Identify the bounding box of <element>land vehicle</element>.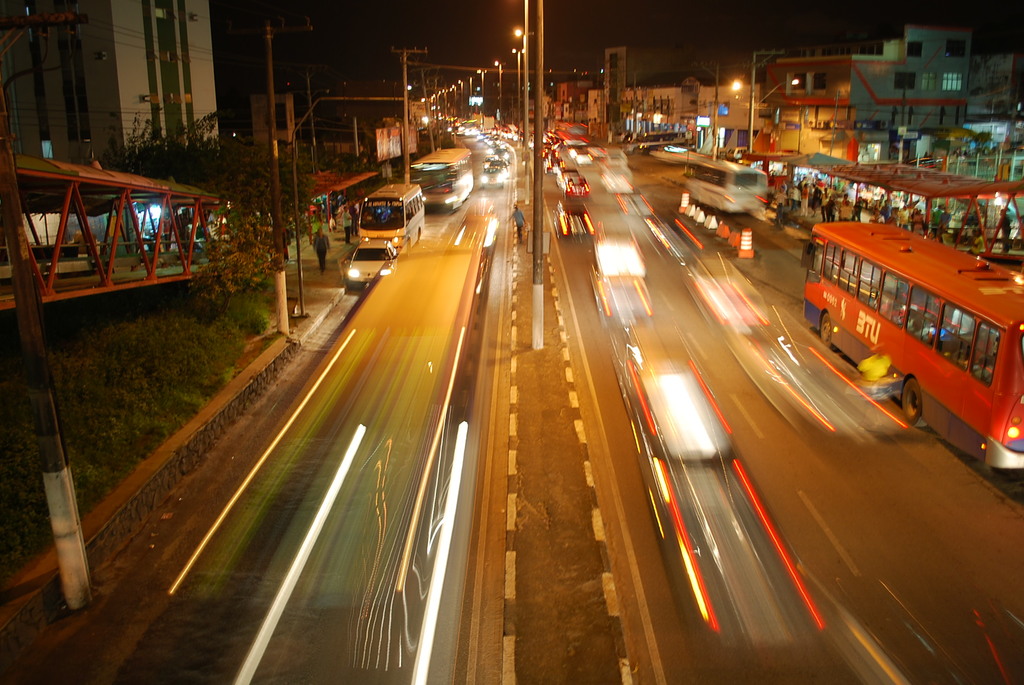
[409,146,474,213].
